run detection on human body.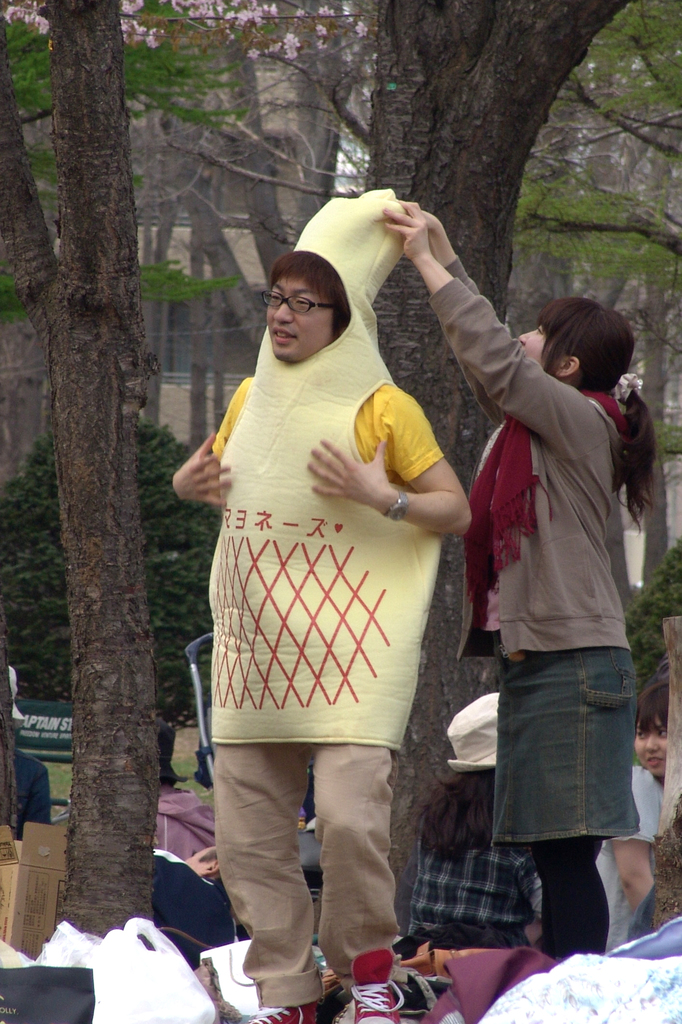
Result: rect(144, 849, 234, 946).
